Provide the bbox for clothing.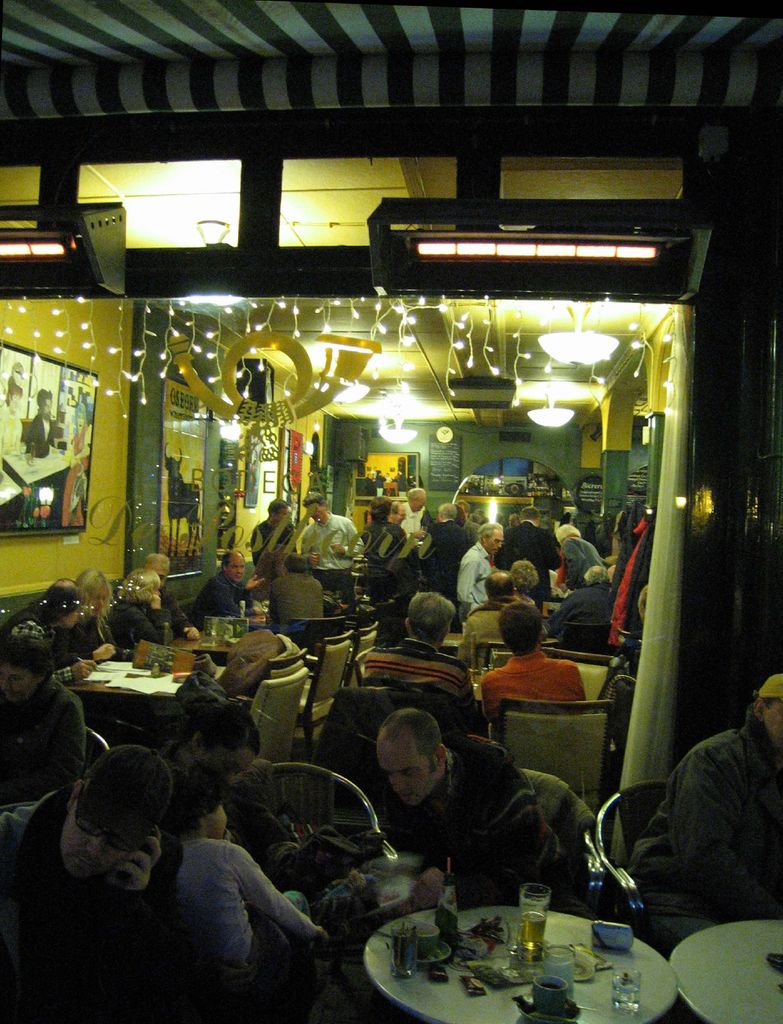
293/506/366/609.
